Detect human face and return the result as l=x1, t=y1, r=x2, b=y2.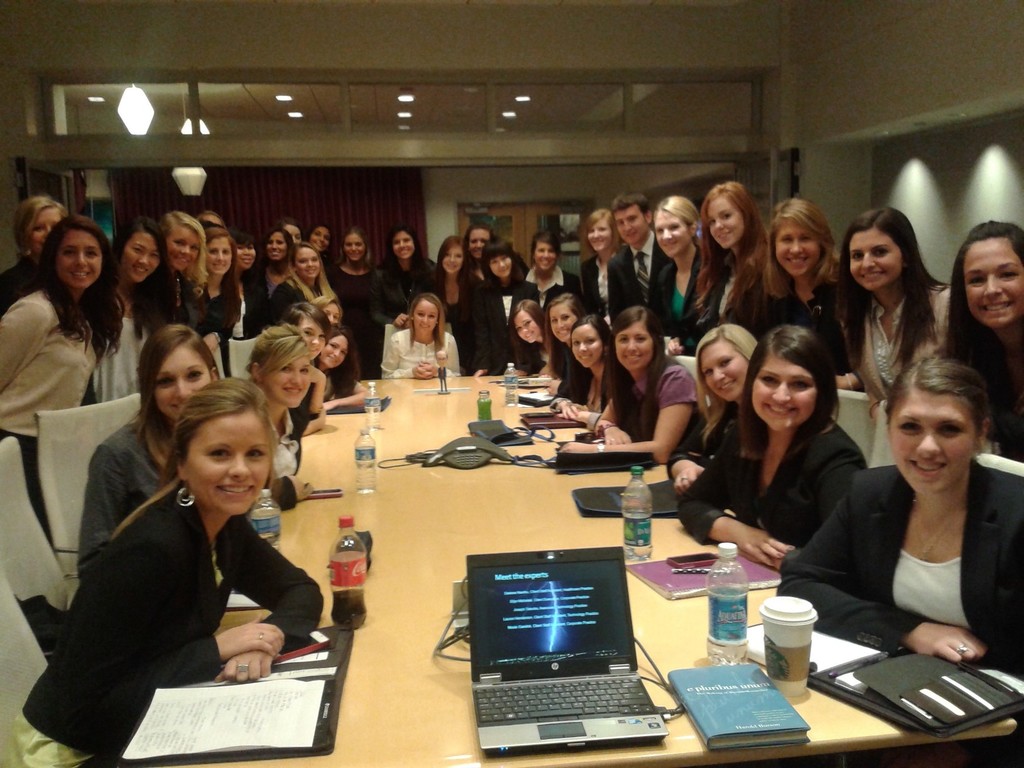
l=392, t=234, r=415, b=258.
